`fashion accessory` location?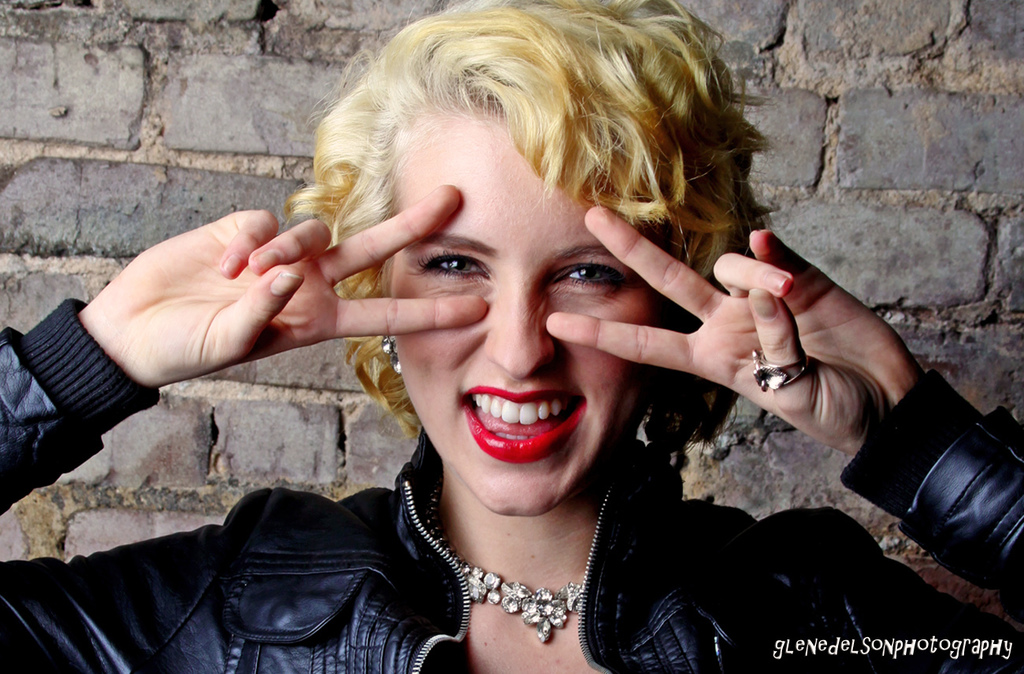
left=381, top=335, right=403, bottom=376
